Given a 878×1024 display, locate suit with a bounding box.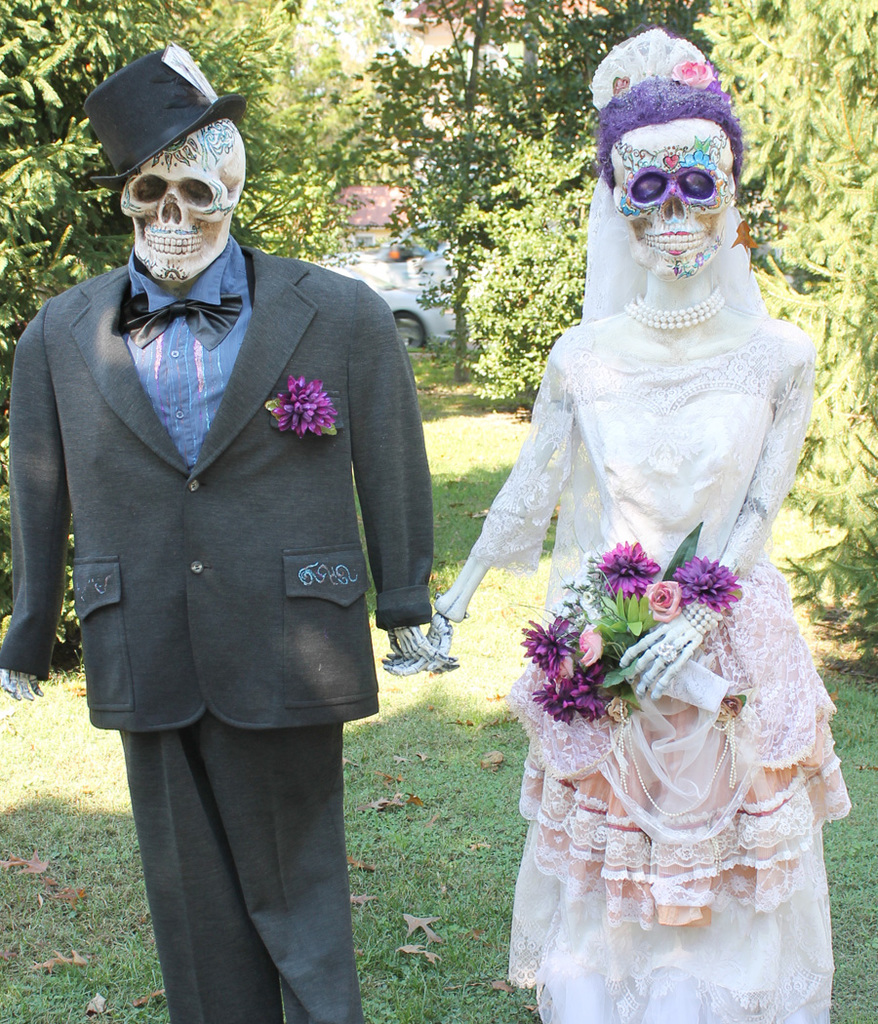
Located: 0,254,434,1023.
